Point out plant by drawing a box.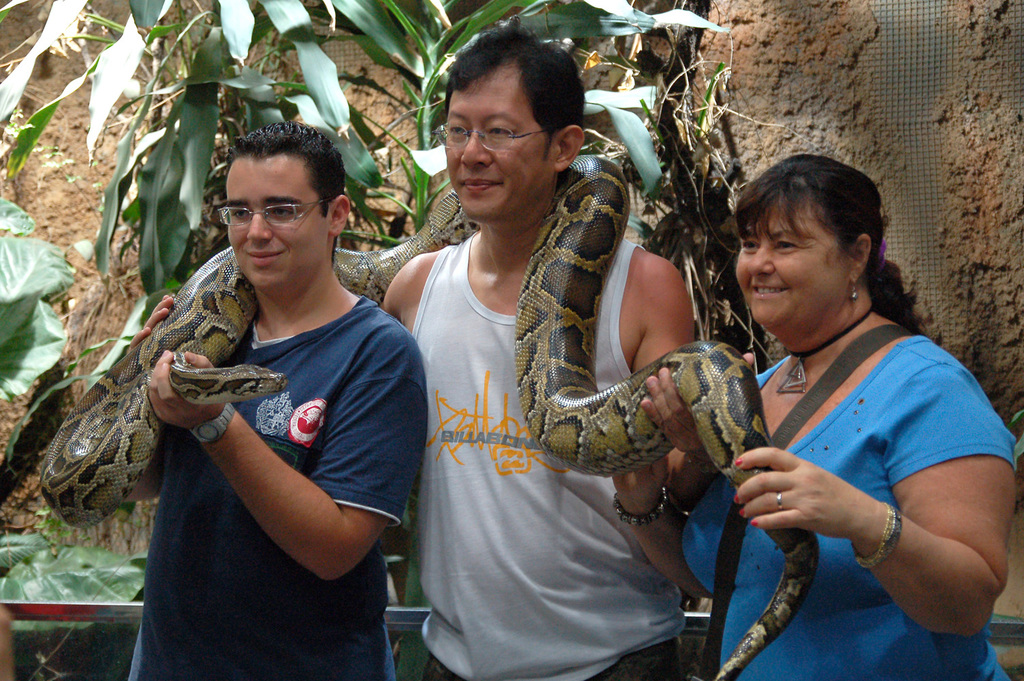
0,0,460,301.
